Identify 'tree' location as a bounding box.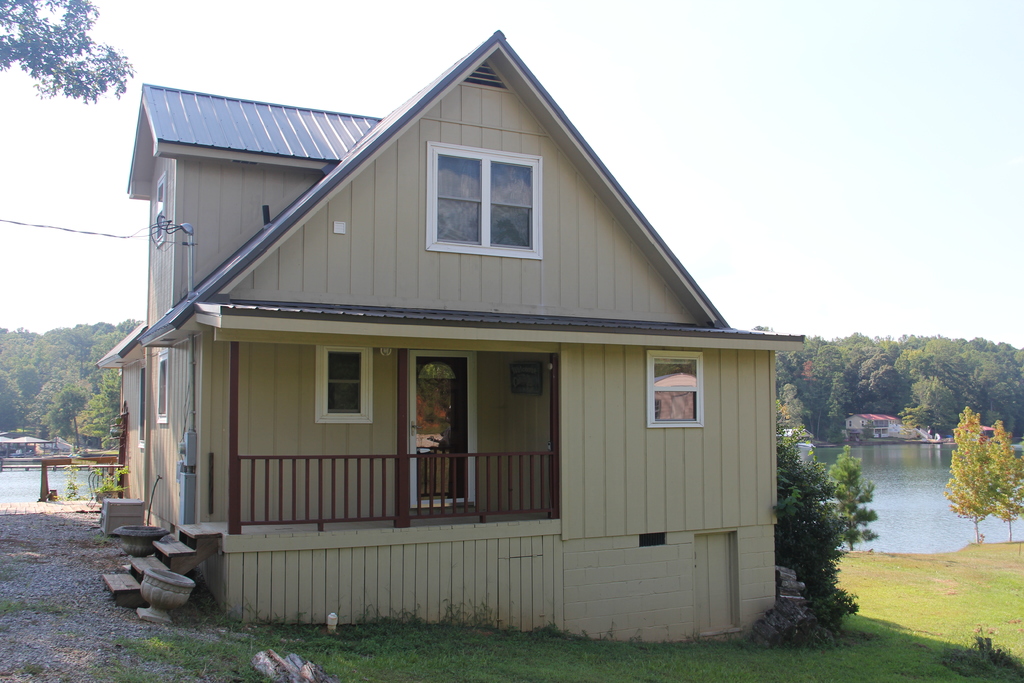
locate(948, 388, 1021, 546).
